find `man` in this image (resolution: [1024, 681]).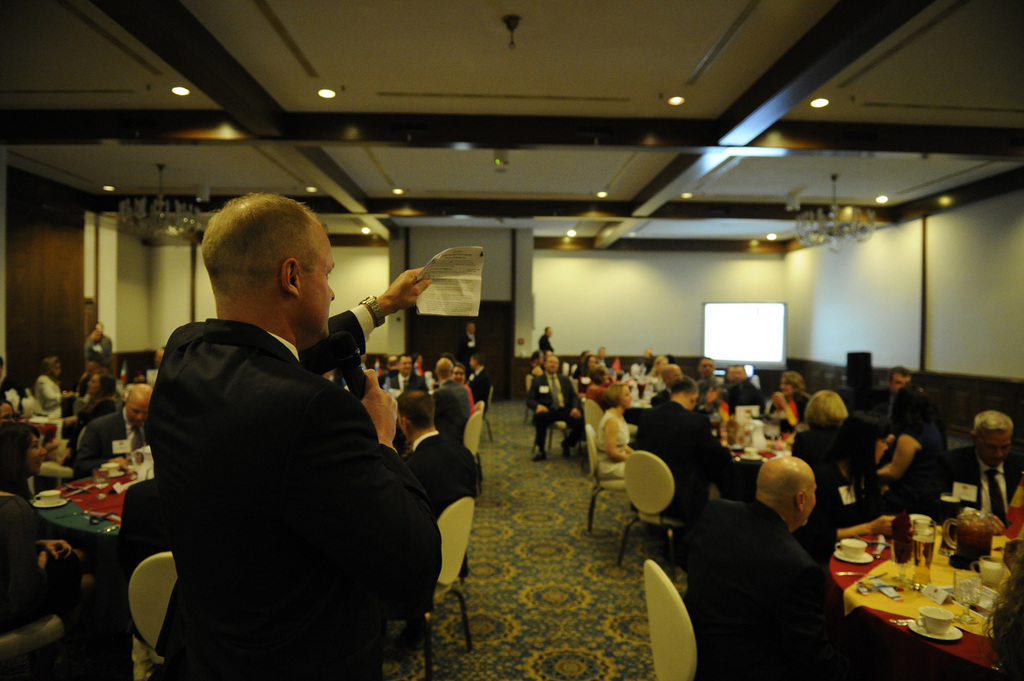
(84, 321, 117, 369).
